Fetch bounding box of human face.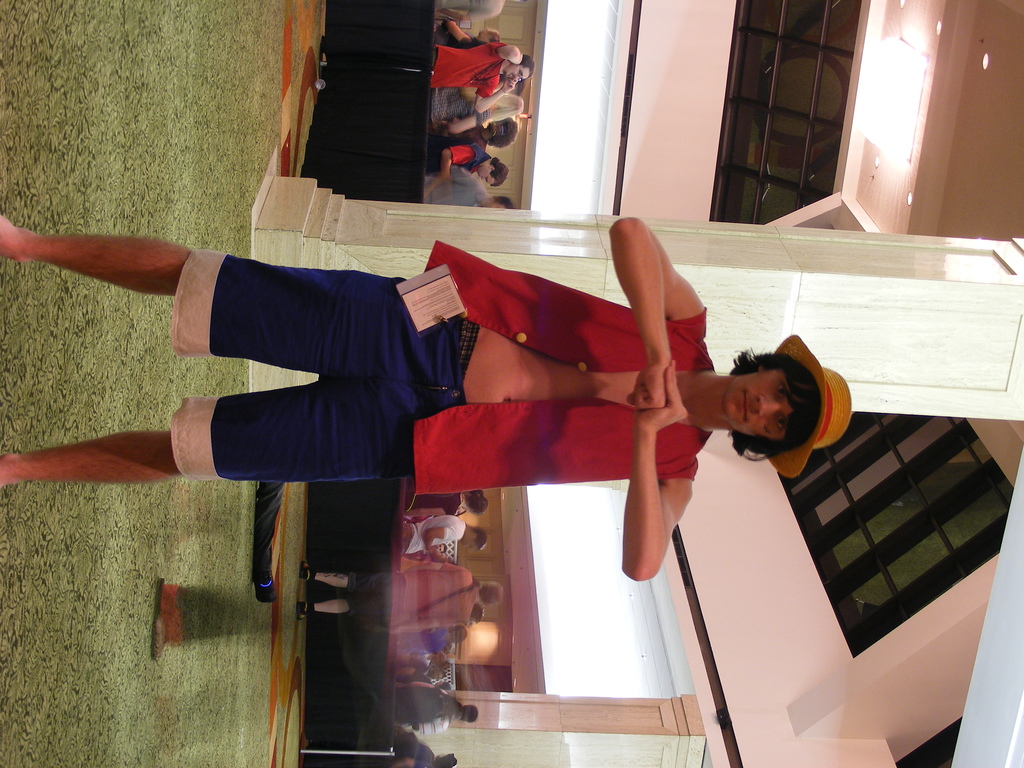
Bbox: crop(721, 365, 792, 436).
